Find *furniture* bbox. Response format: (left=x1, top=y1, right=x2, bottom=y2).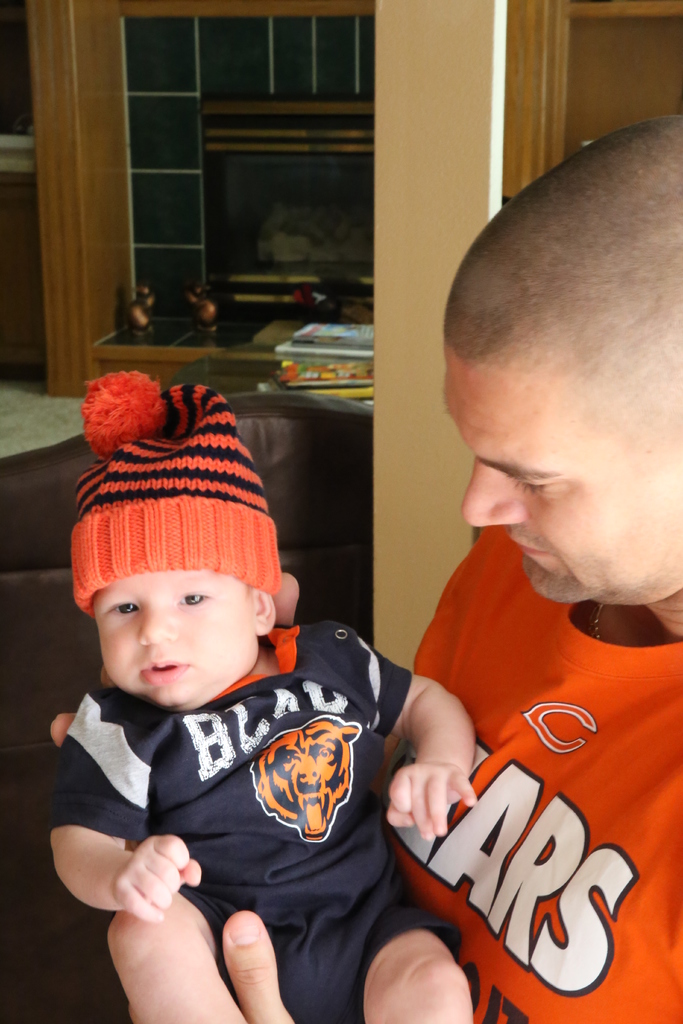
(left=1, top=169, right=44, bottom=386).
